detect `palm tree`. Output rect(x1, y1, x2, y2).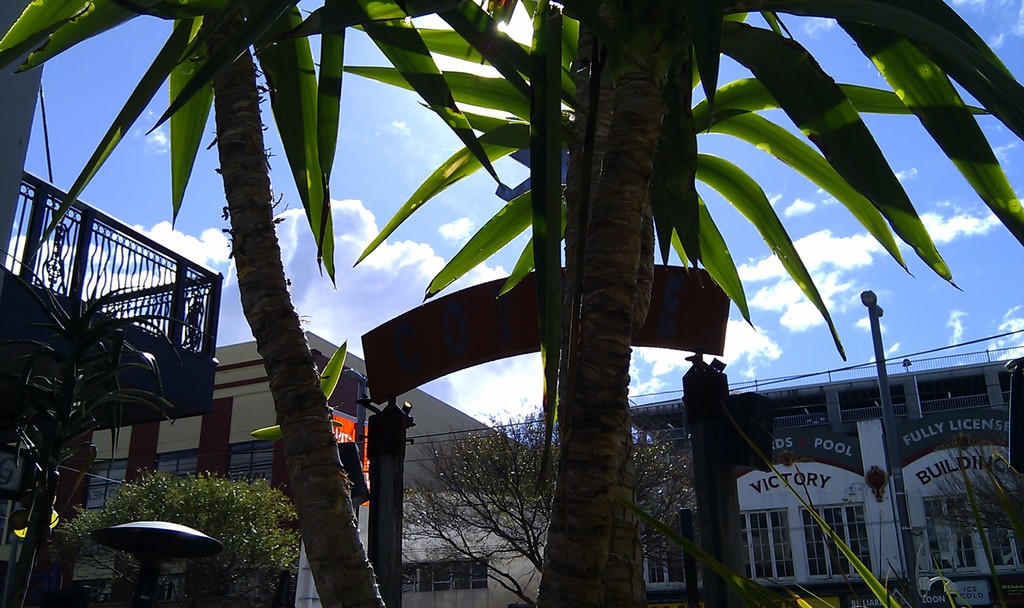
rect(0, 0, 576, 607).
